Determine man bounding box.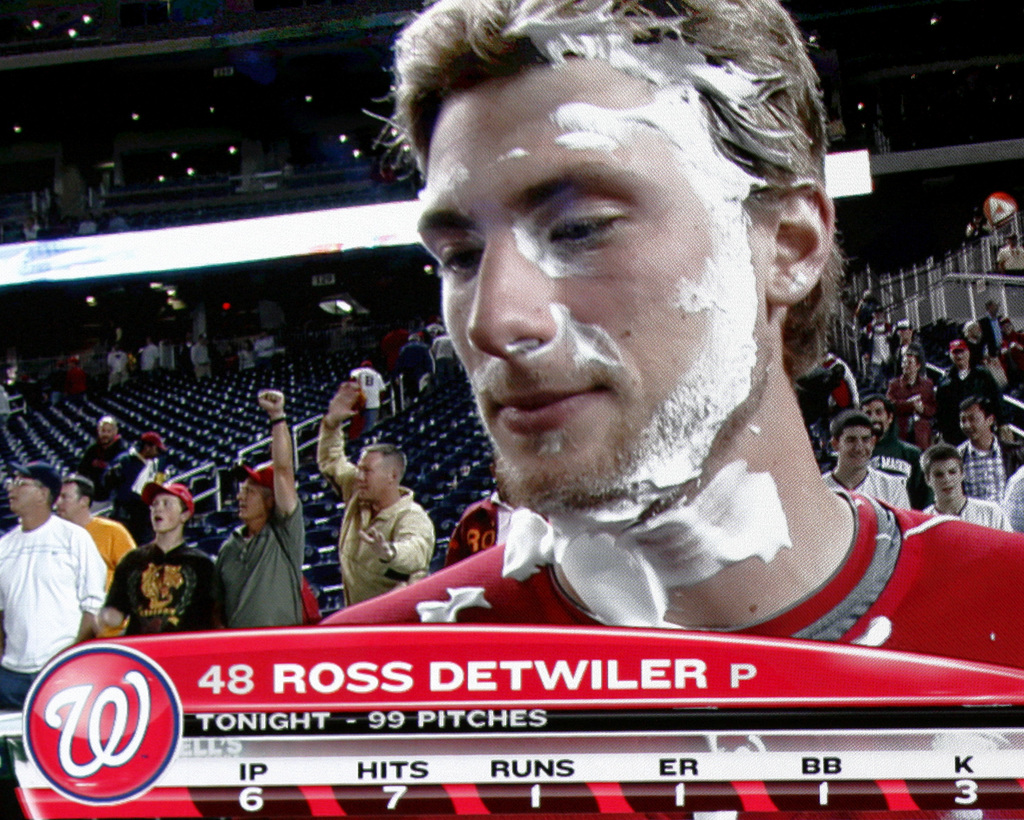
Determined: left=938, top=335, right=1004, bottom=432.
